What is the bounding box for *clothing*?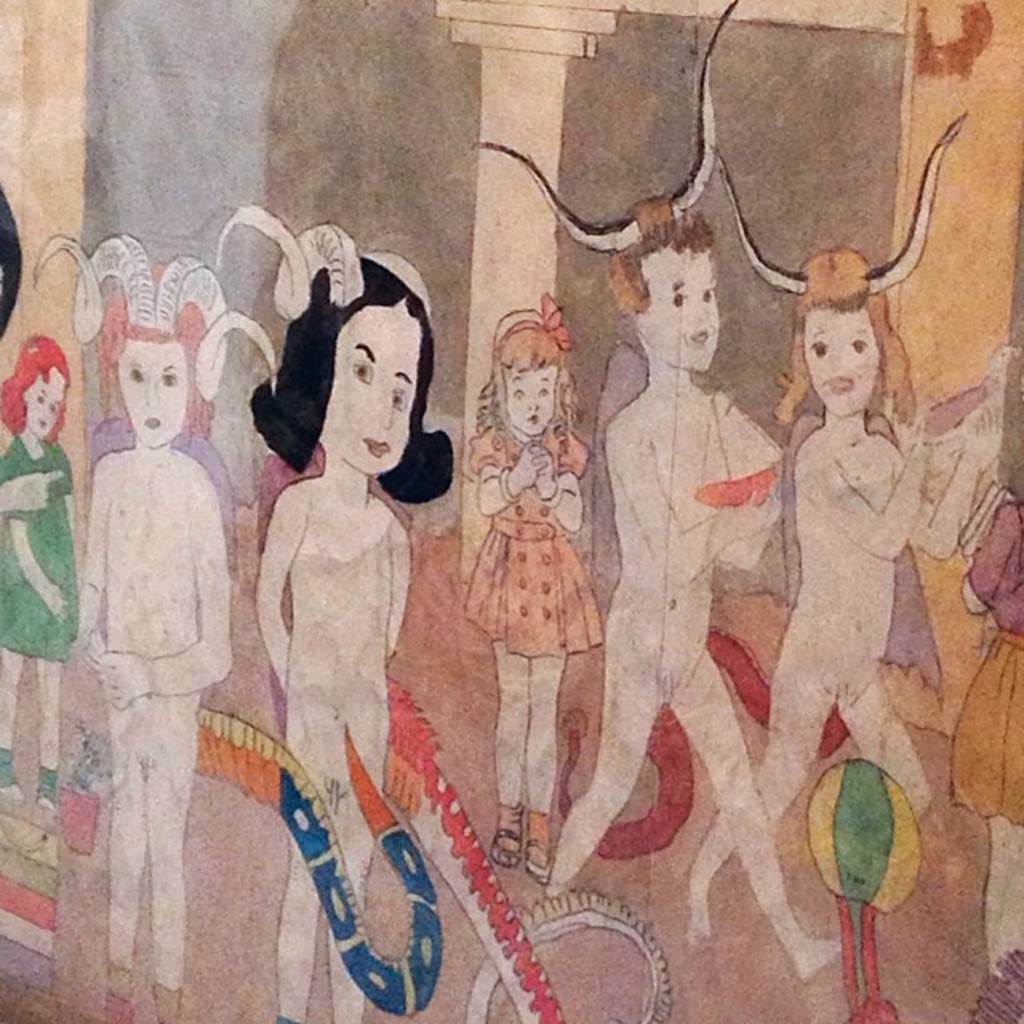
[x1=458, y1=426, x2=597, y2=656].
